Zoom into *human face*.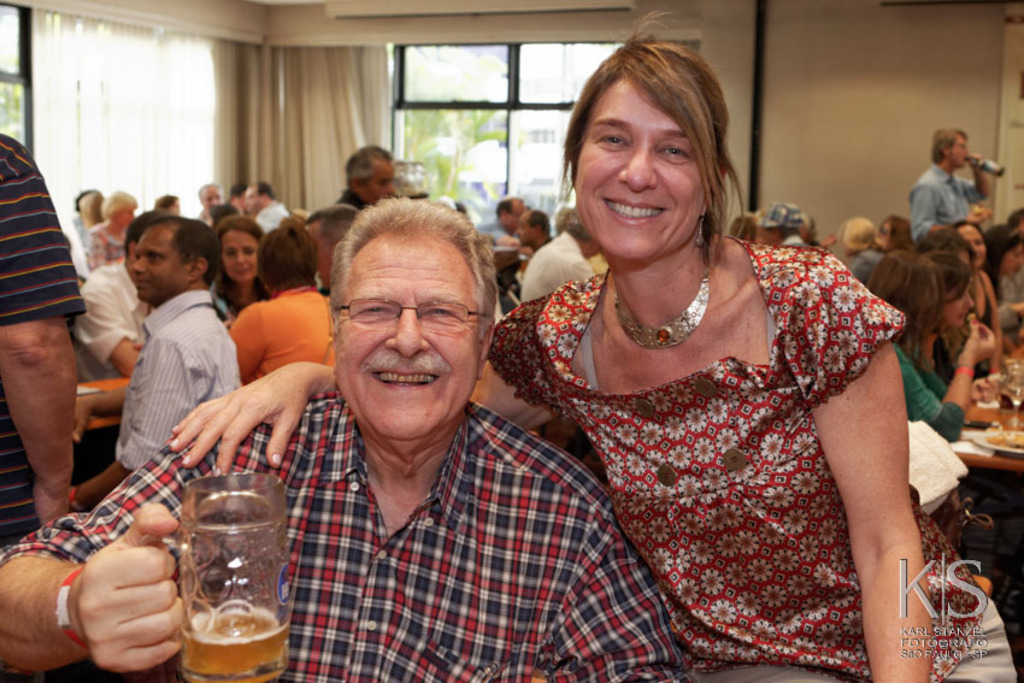
Zoom target: (x1=578, y1=77, x2=707, y2=265).
